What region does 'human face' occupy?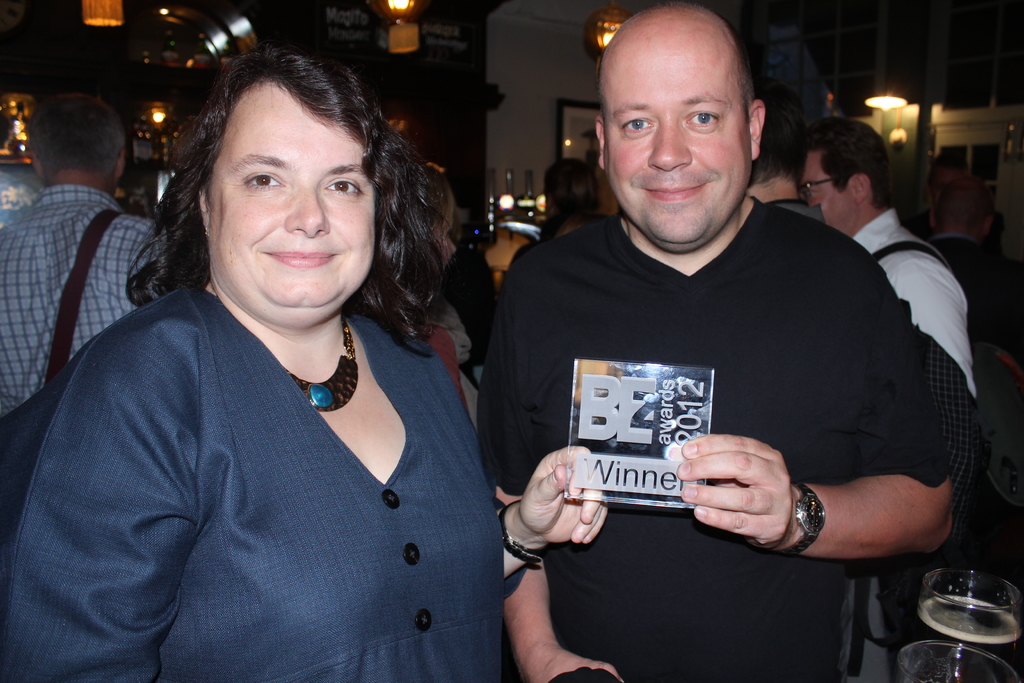
209:85:374:313.
